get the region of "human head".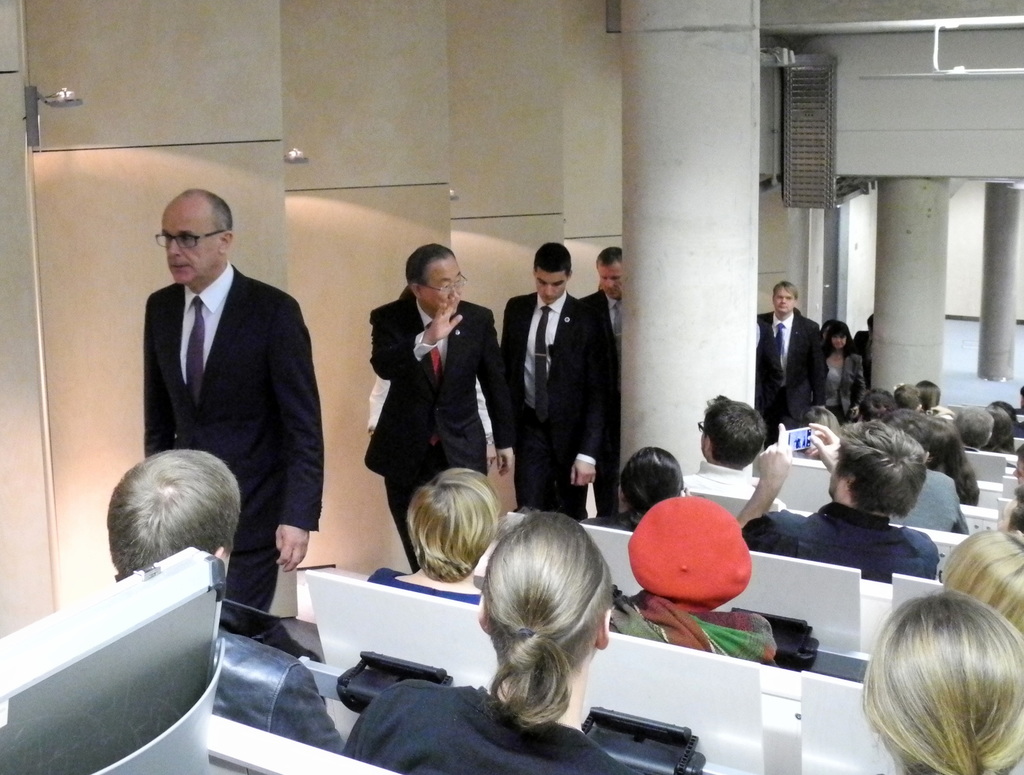
bbox=[917, 381, 941, 412].
